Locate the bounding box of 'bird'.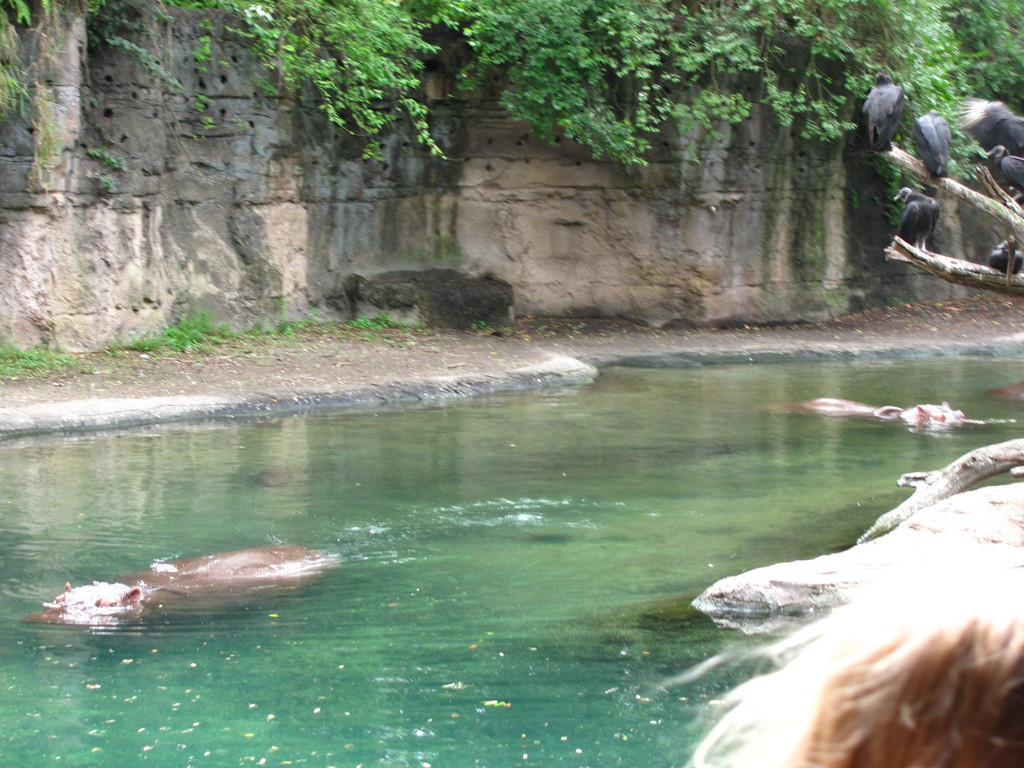
Bounding box: [981,233,1023,282].
